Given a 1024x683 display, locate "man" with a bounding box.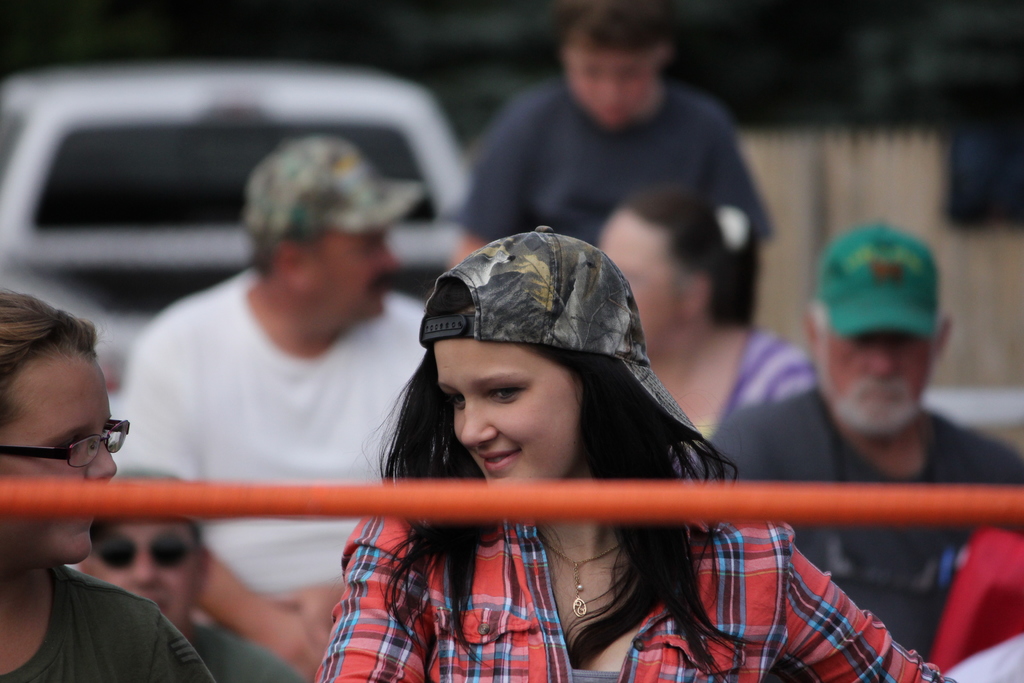
Located: {"x1": 73, "y1": 462, "x2": 317, "y2": 682}.
